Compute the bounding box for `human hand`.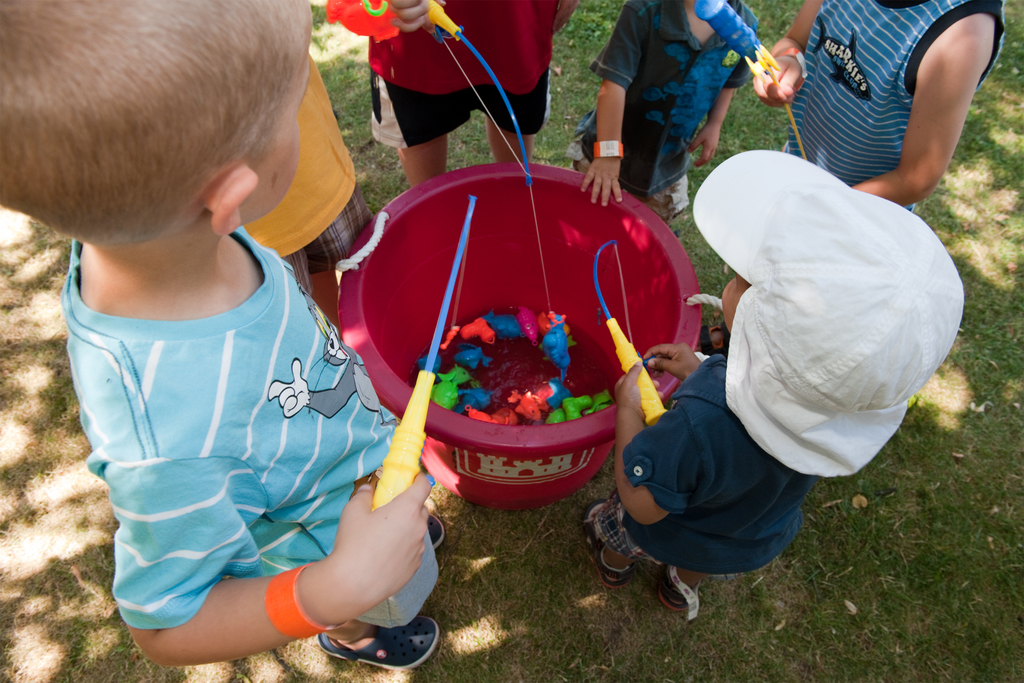
x1=306 y1=471 x2=433 y2=632.
